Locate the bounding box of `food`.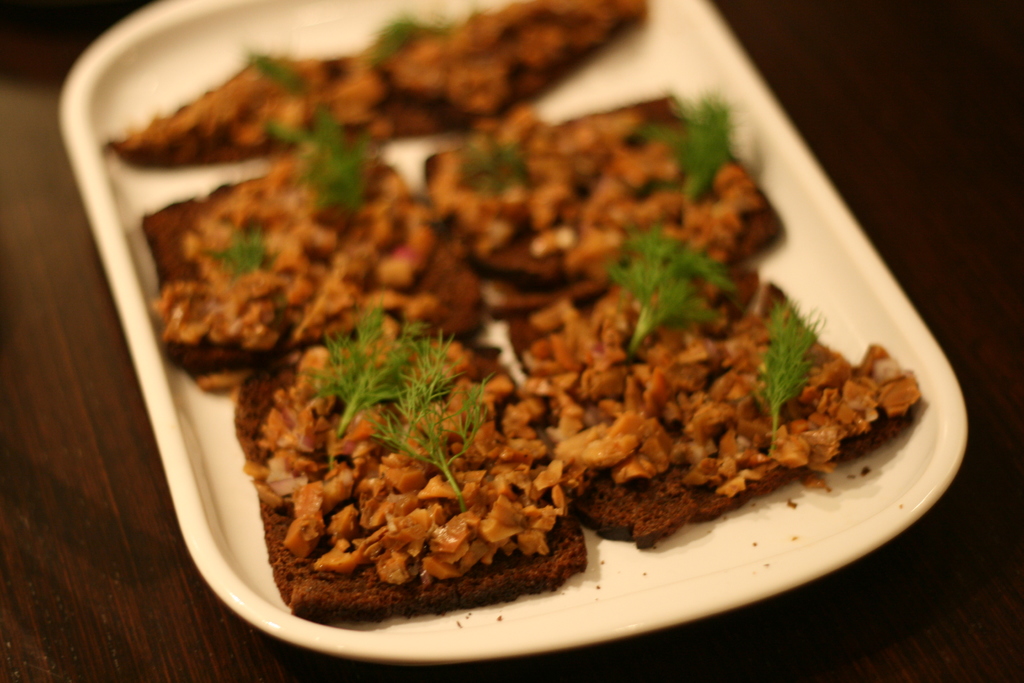
Bounding box: (198, 19, 935, 616).
